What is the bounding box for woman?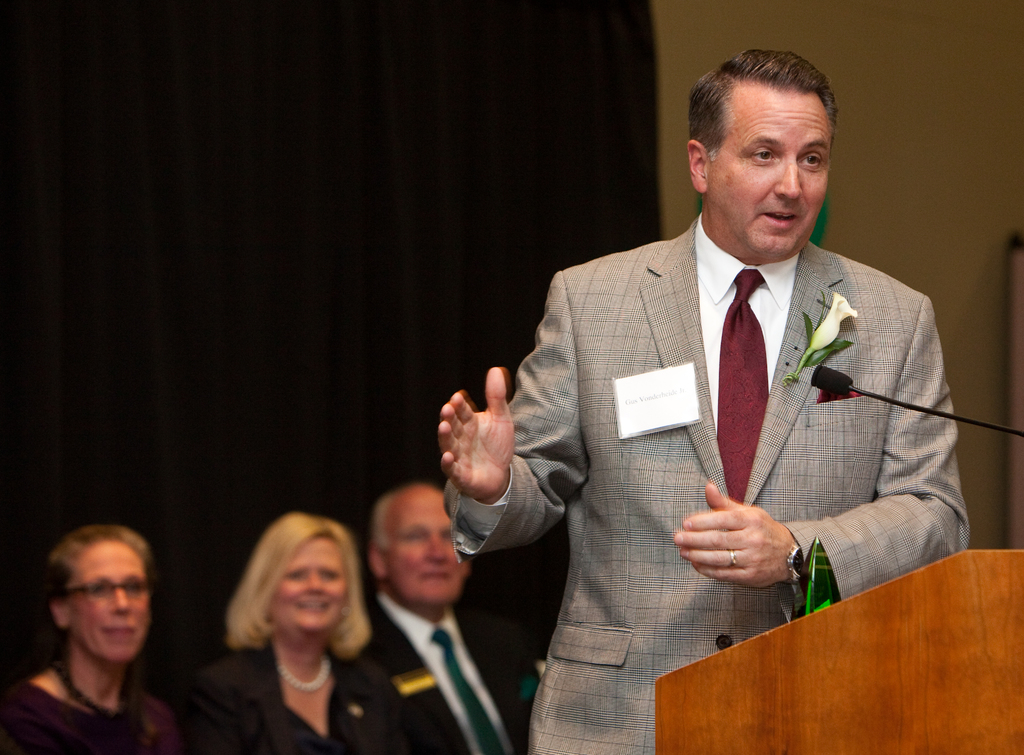
bbox=[0, 529, 193, 754].
